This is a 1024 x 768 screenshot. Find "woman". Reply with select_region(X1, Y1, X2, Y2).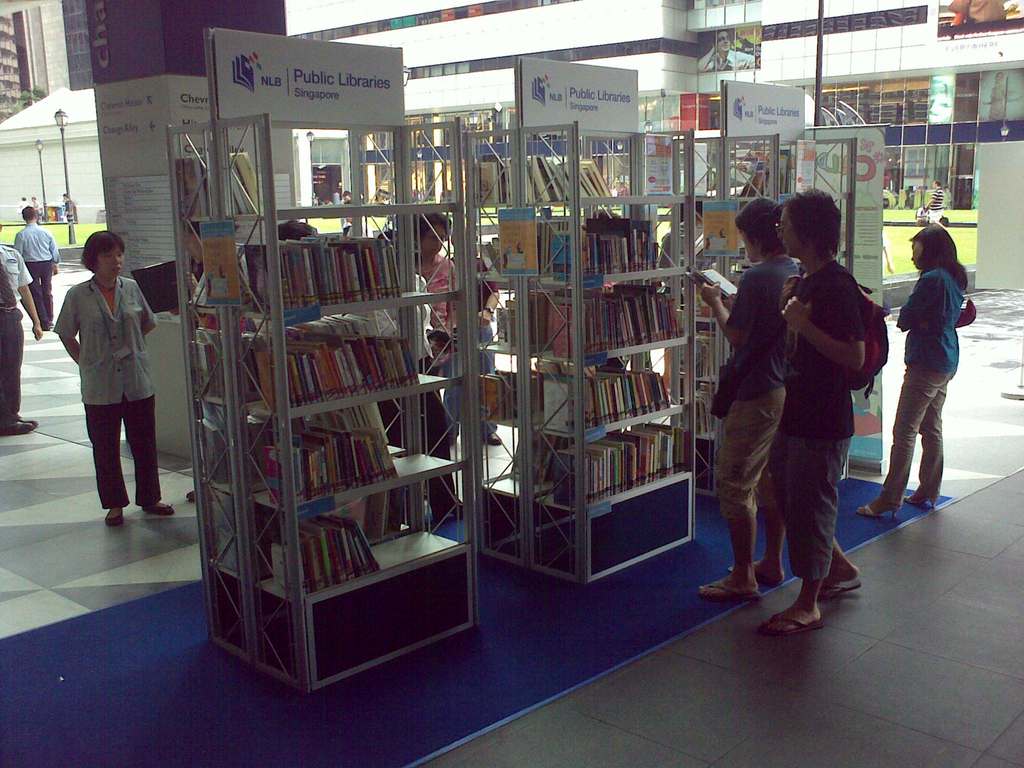
select_region(404, 209, 459, 385).
